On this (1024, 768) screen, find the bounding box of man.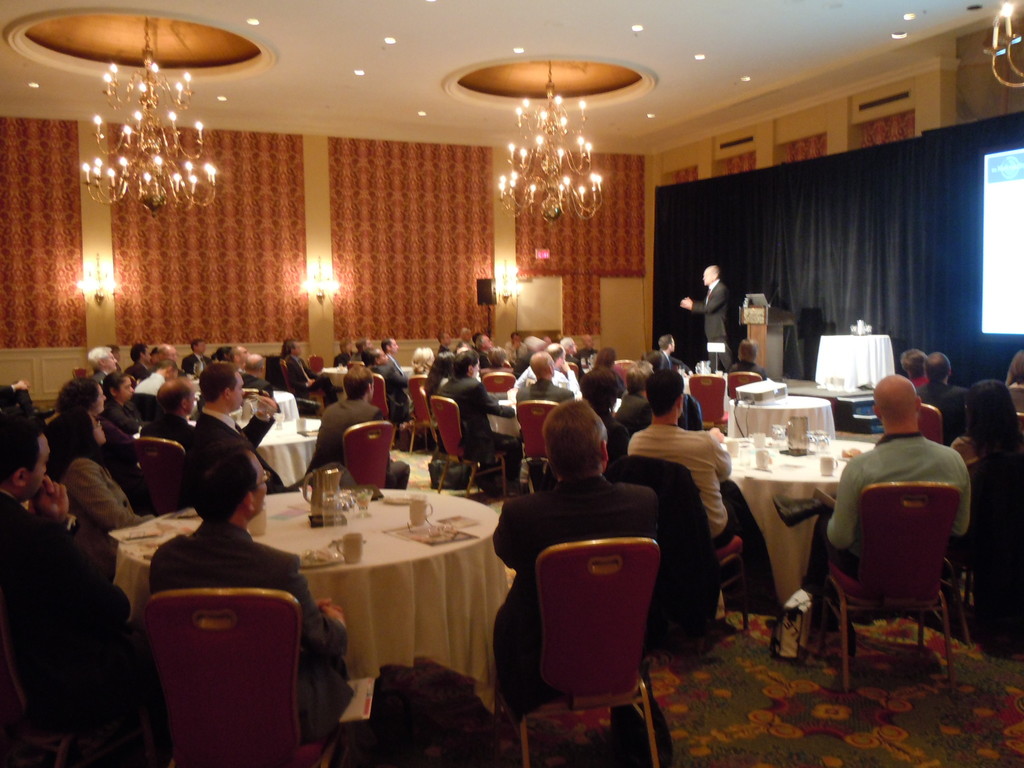
Bounding box: [x1=107, y1=345, x2=127, y2=383].
